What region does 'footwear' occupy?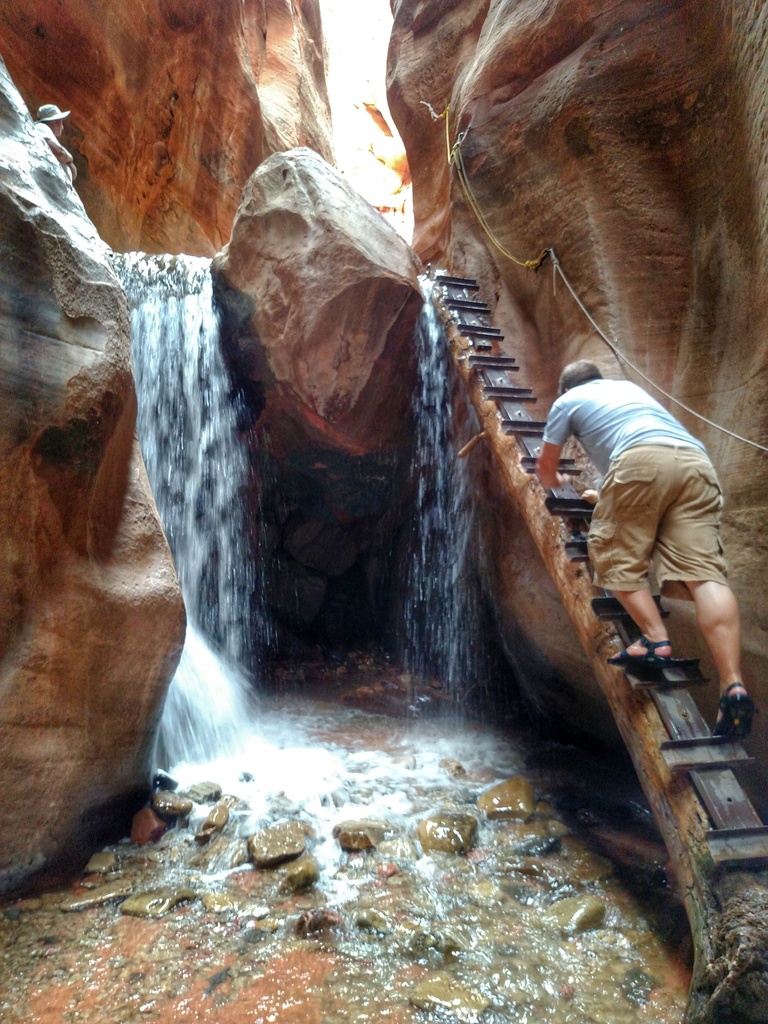
pyautogui.locateOnScreen(716, 676, 758, 742).
